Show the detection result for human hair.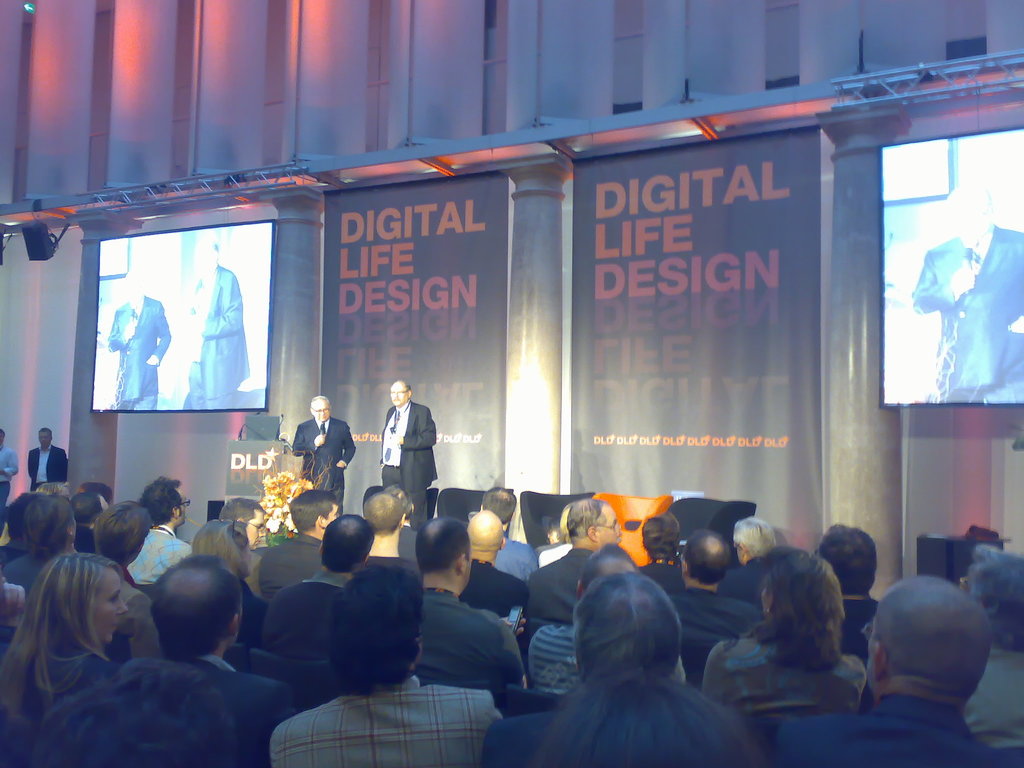
<box>94,502,154,566</box>.
